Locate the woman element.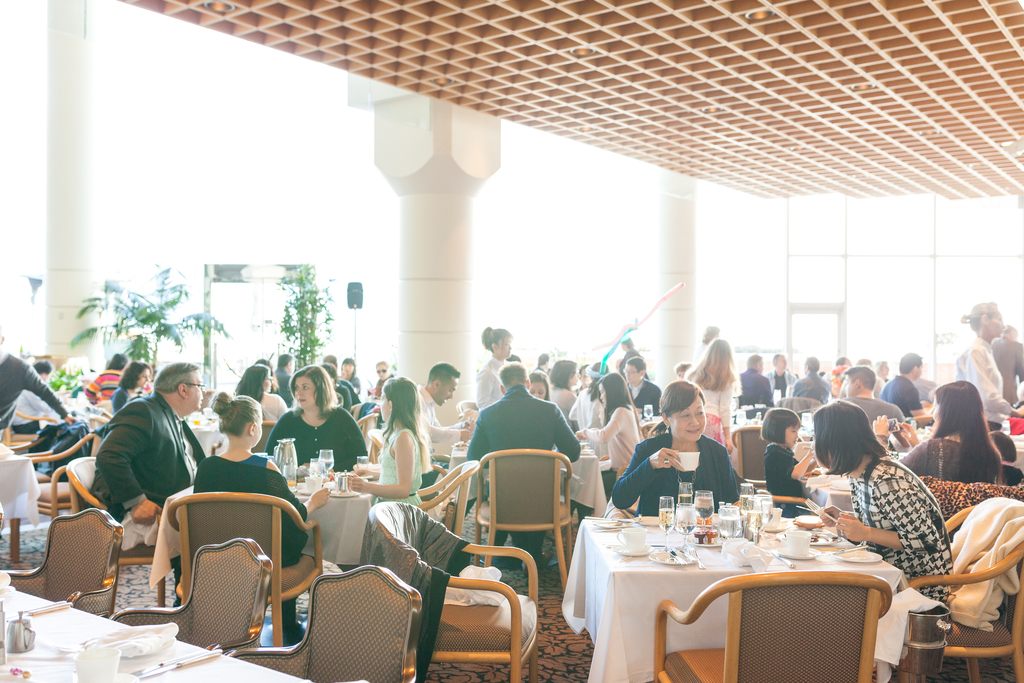
Element bbox: left=228, top=356, right=278, bottom=420.
